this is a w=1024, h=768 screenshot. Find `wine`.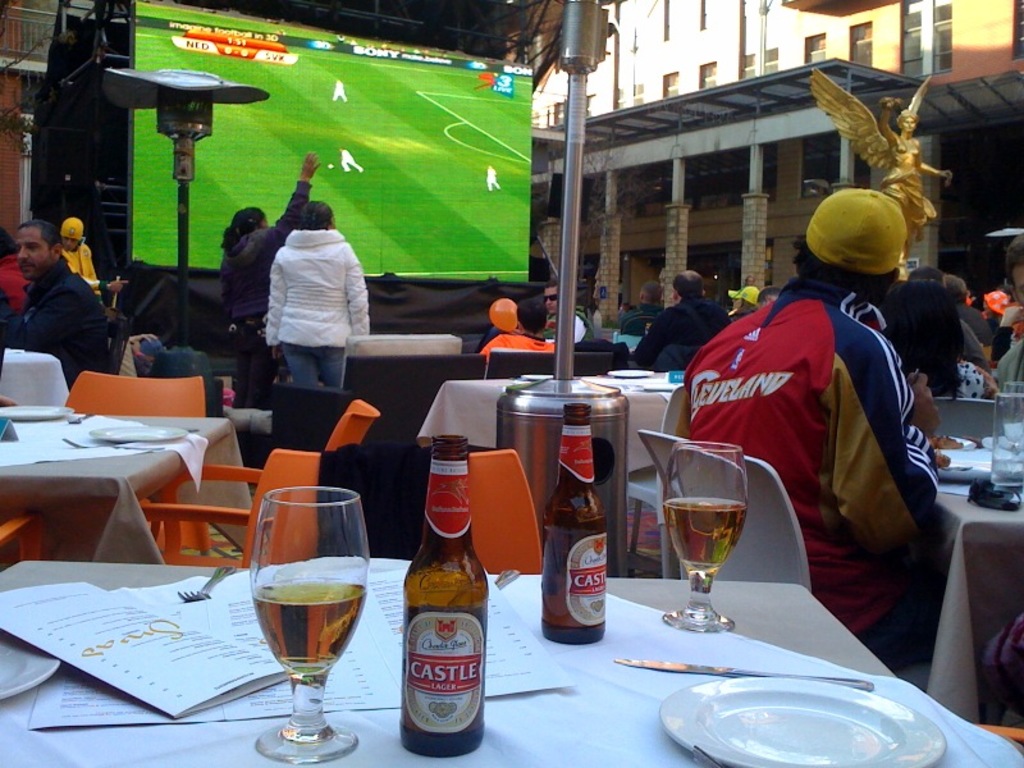
Bounding box: region(398, 428, 483, 760).
